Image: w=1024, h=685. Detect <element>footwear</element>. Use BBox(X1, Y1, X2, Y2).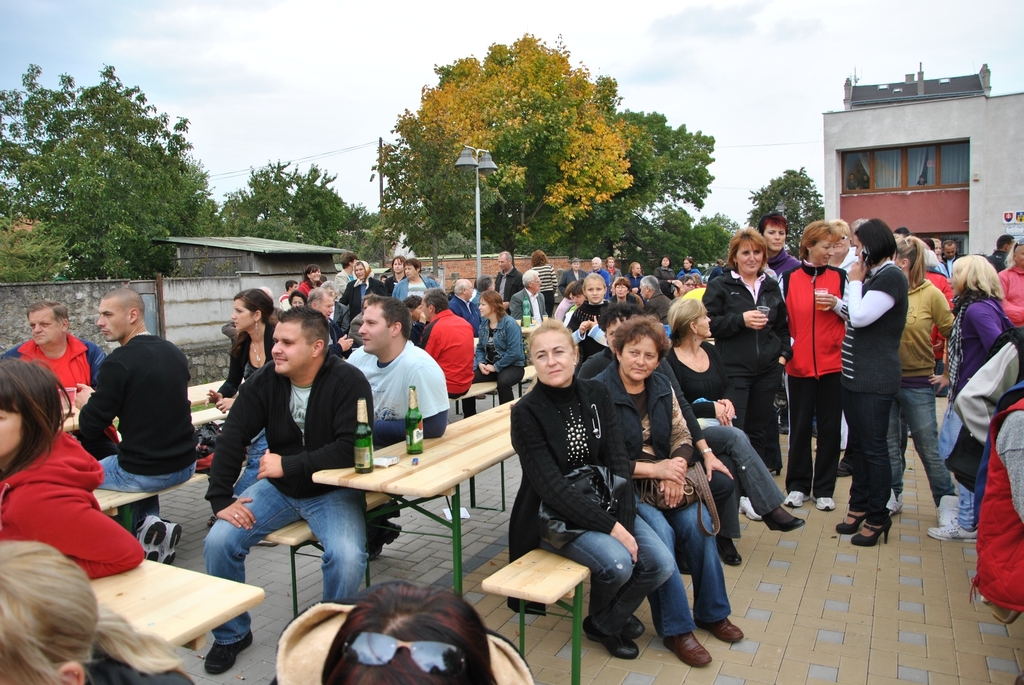
BBox(696, 620, 741, 642).
